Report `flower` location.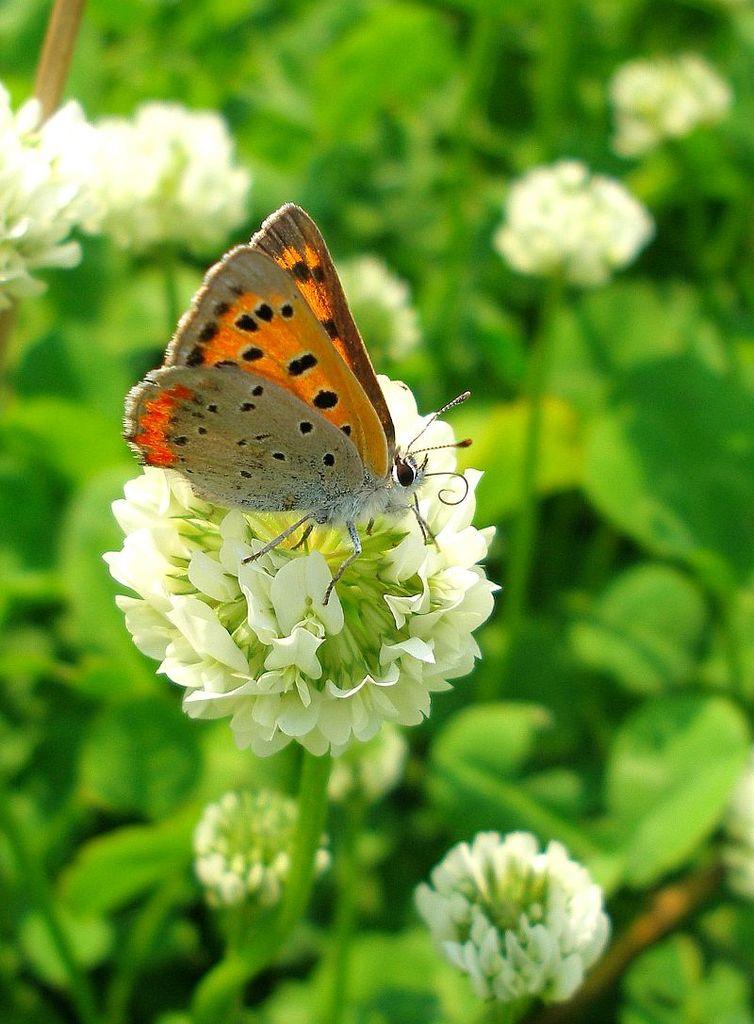
Report: BBox(491, 161, 647, 283).
